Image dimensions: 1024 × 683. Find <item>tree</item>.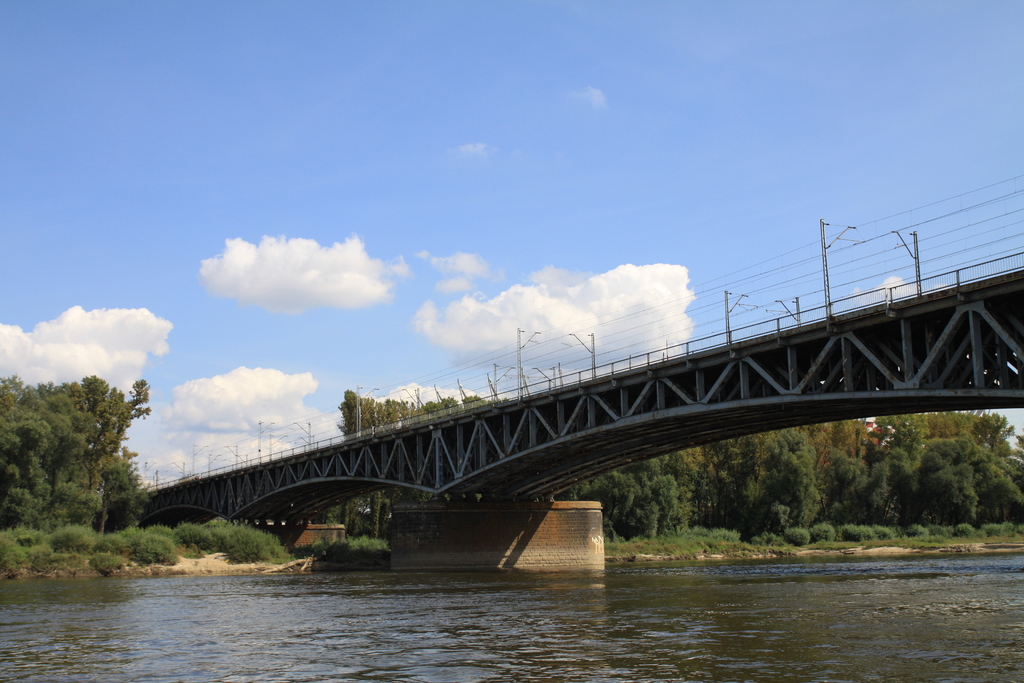
rect(0, 371, 67, 532).
